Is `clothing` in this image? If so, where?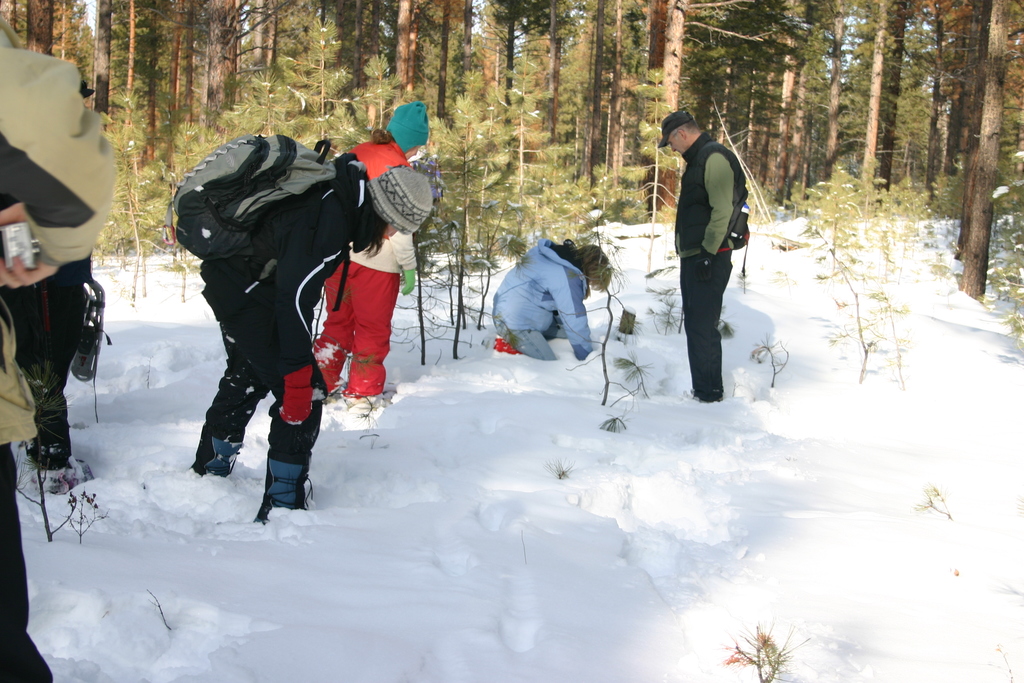
Yes, at detection(657, 103, 760, 398).
